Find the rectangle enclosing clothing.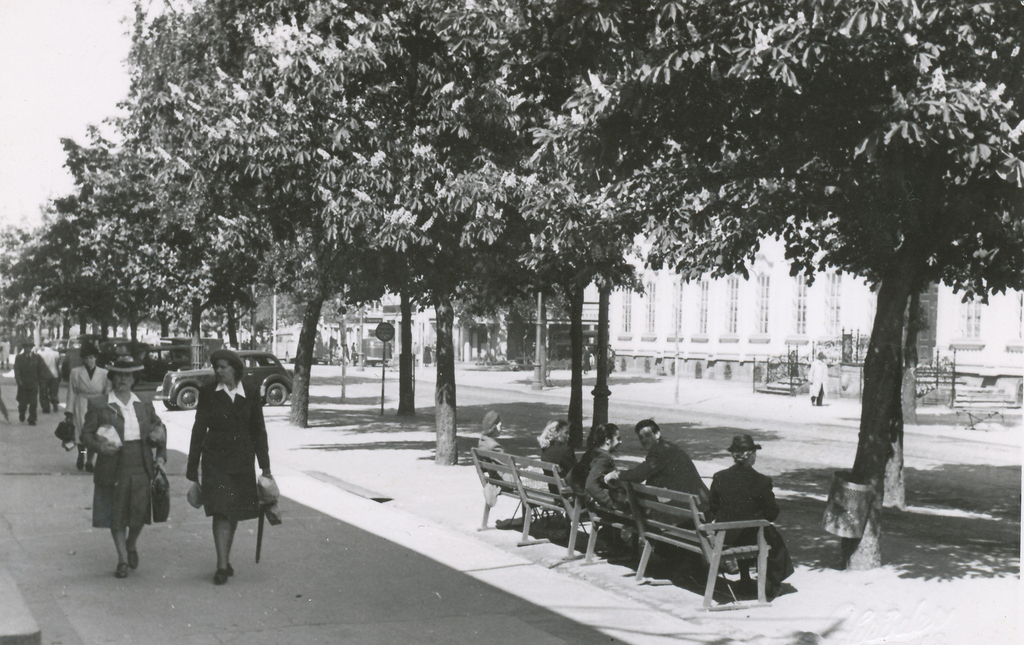
(9,349,50,428).
